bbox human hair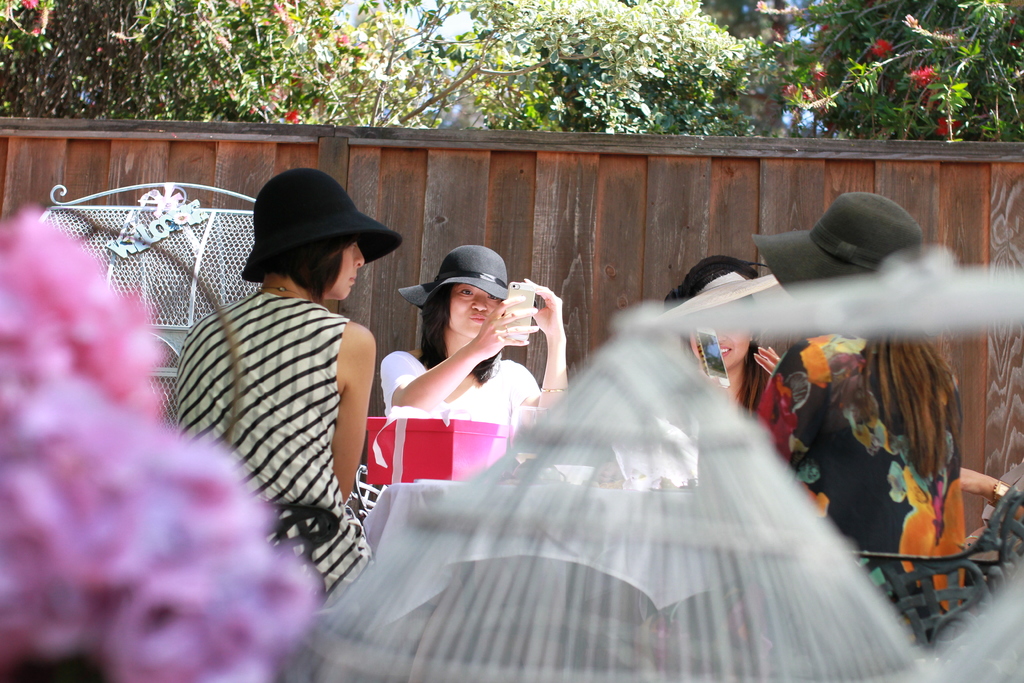
box=[844, 334, 969, 490]
